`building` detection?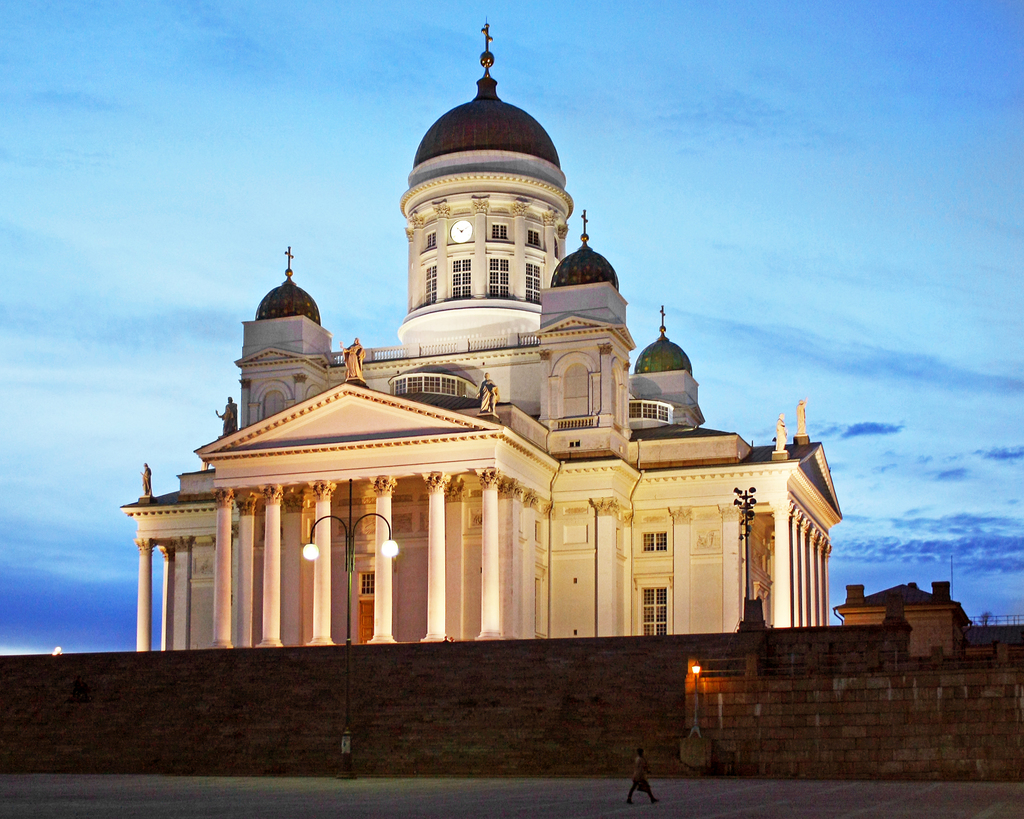
left=831, top=581, right=979, bottom=662
